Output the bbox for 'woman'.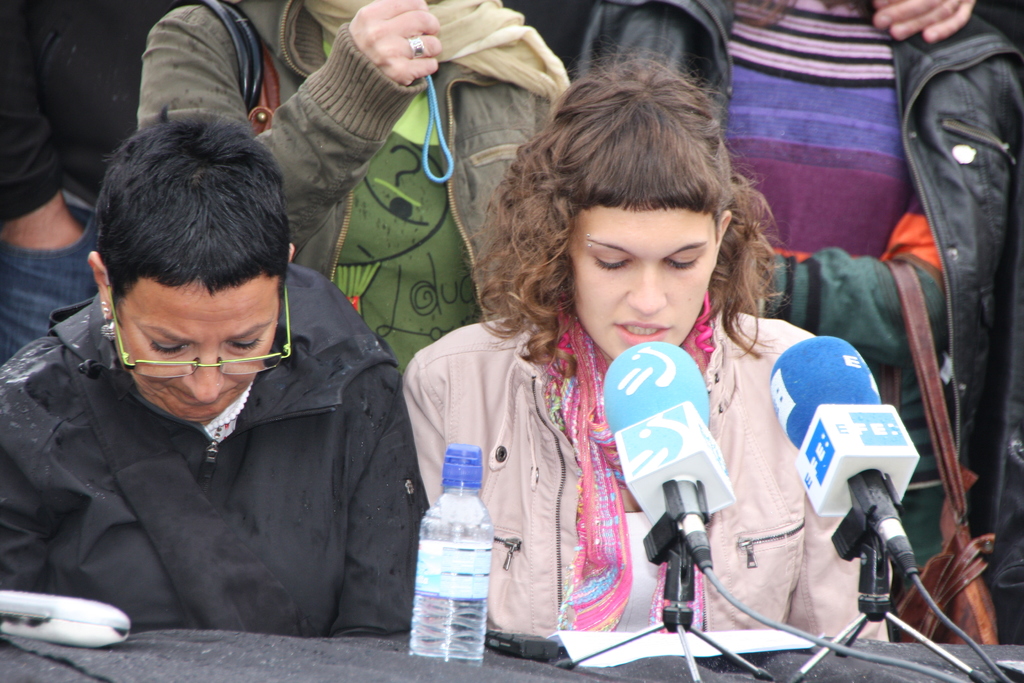
pyautogui.locateOnScreen(0, 110, 431, 641).
